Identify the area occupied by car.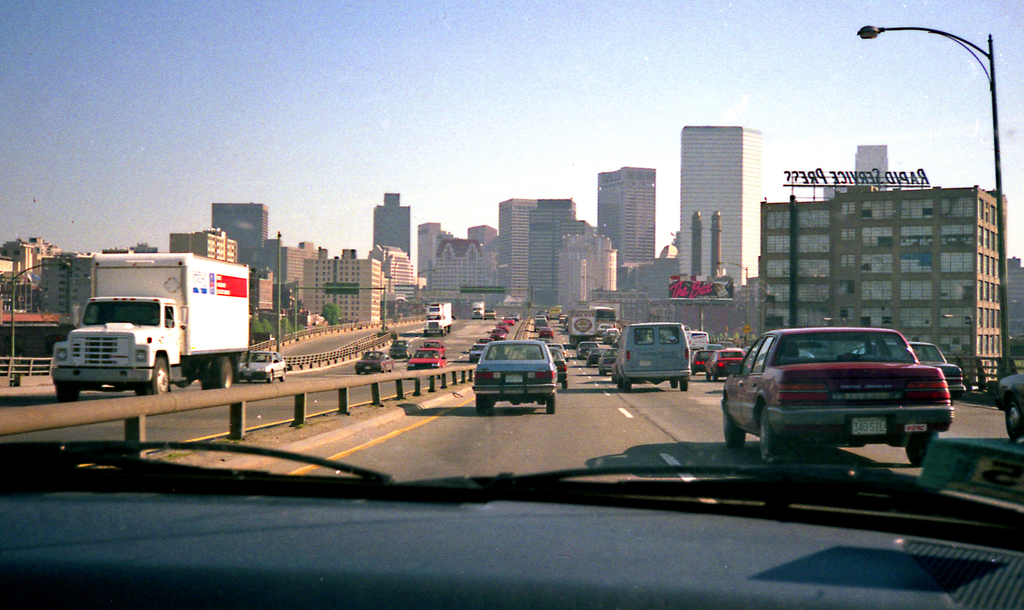
Area: select_region(597, 322, 612, 336).
